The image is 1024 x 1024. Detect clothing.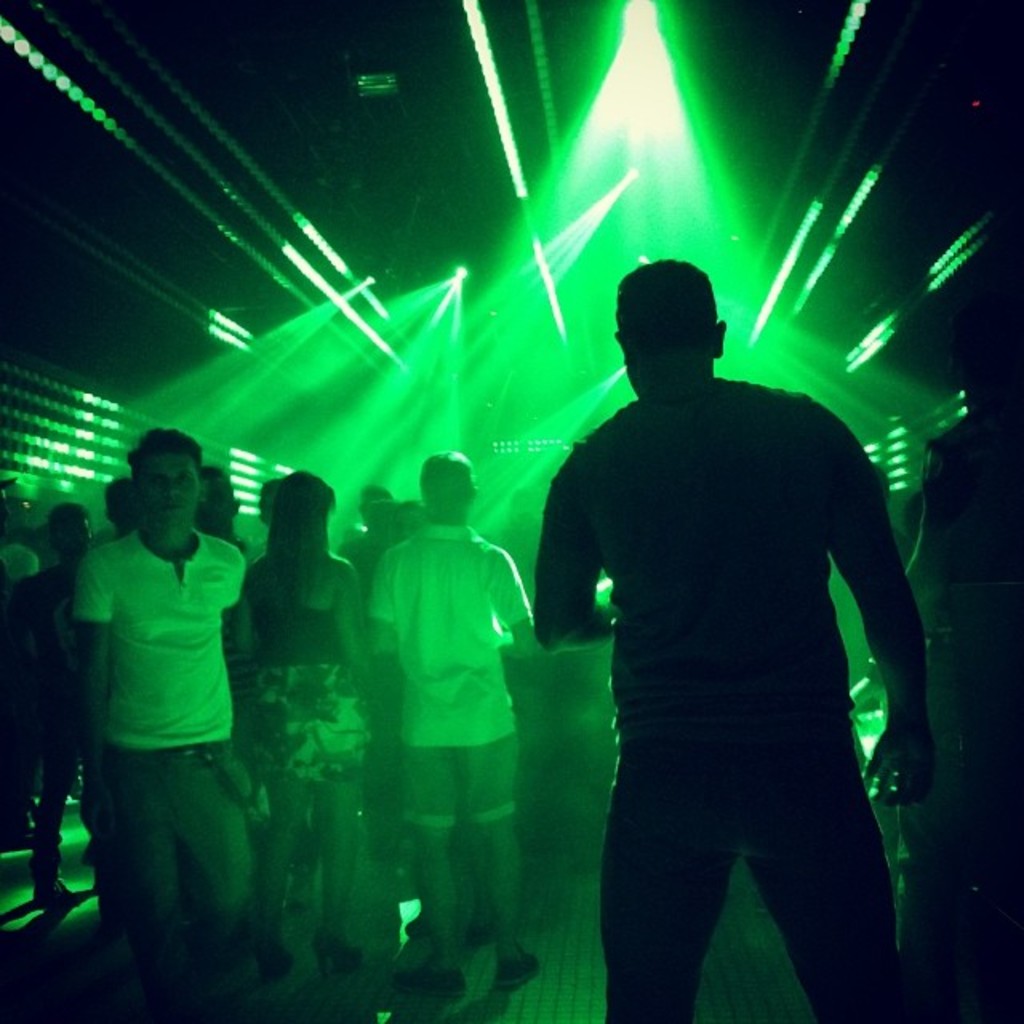
Detection: region(403, 739, 517, 829).
